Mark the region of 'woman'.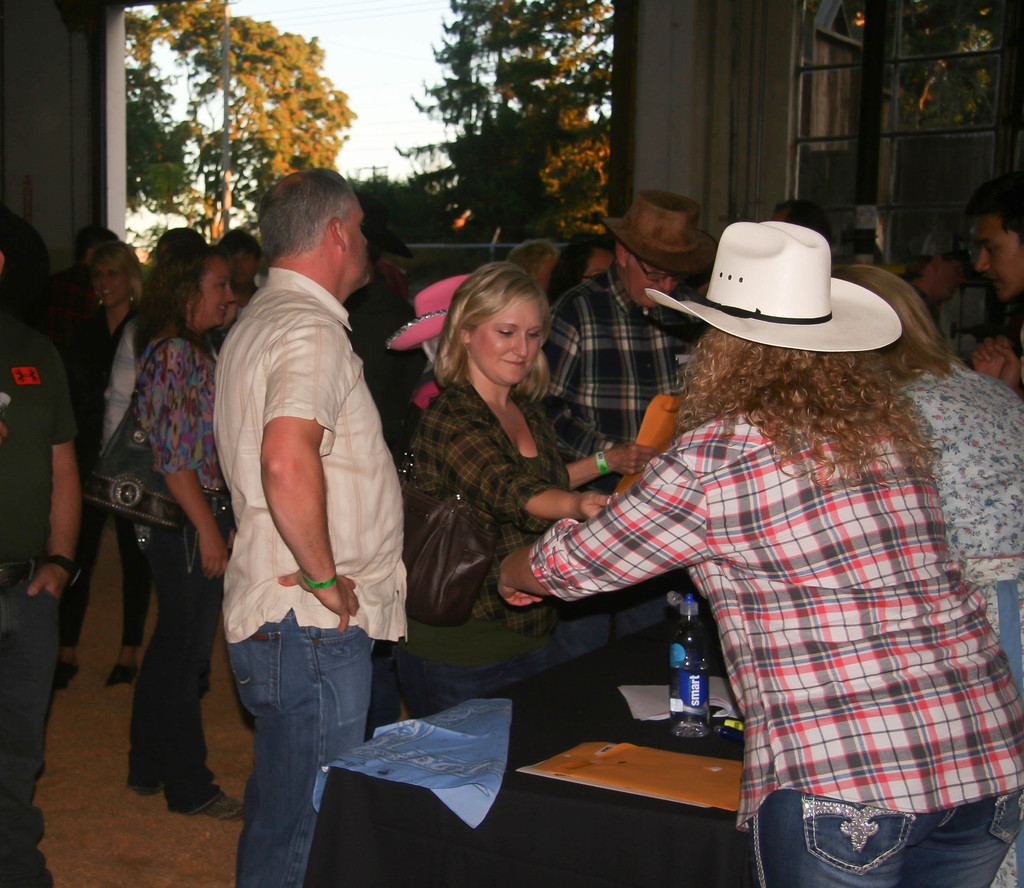
Region: [829, 265, 1023, 700].
